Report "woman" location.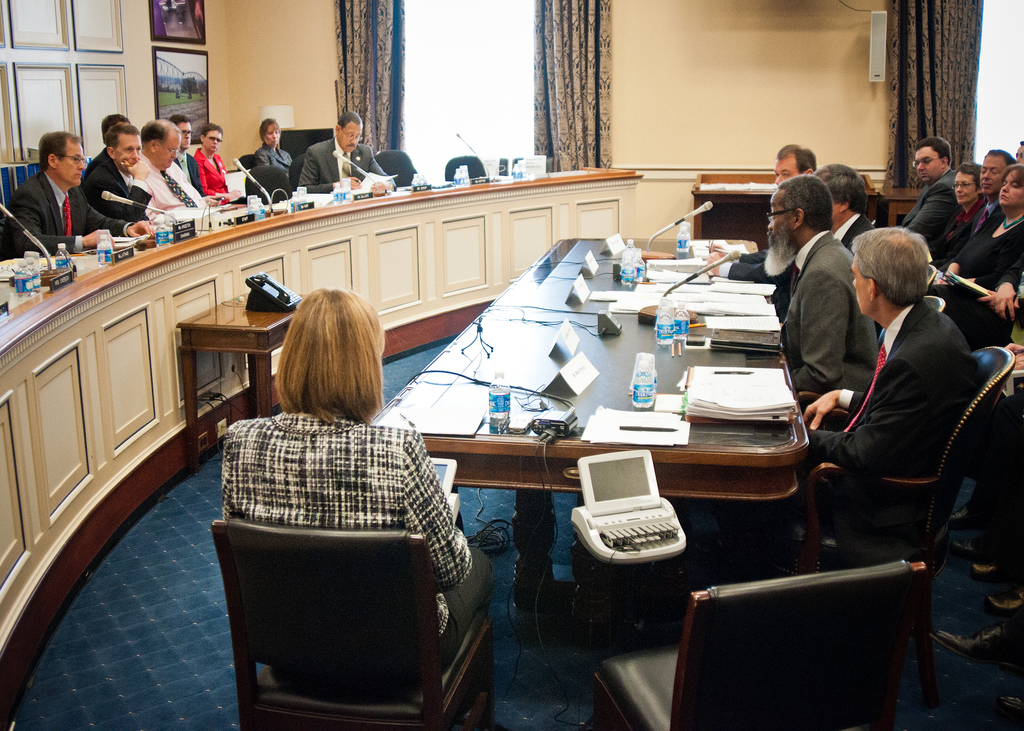
Report: 937:168:1023:349.
